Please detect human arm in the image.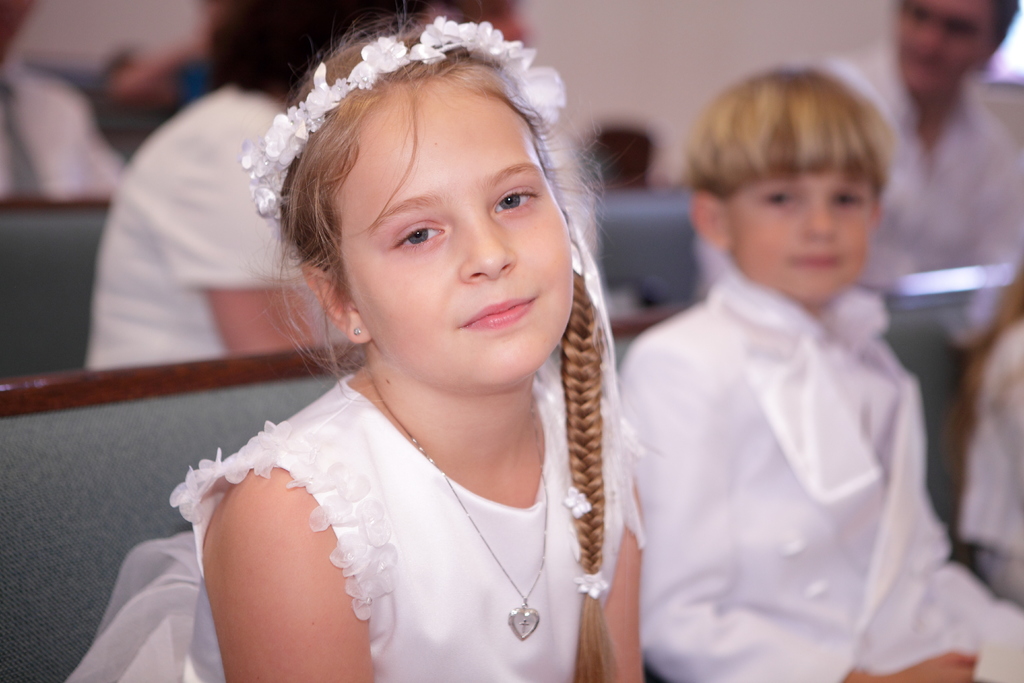
(left=594, top=472, right=641, bottom=682).
